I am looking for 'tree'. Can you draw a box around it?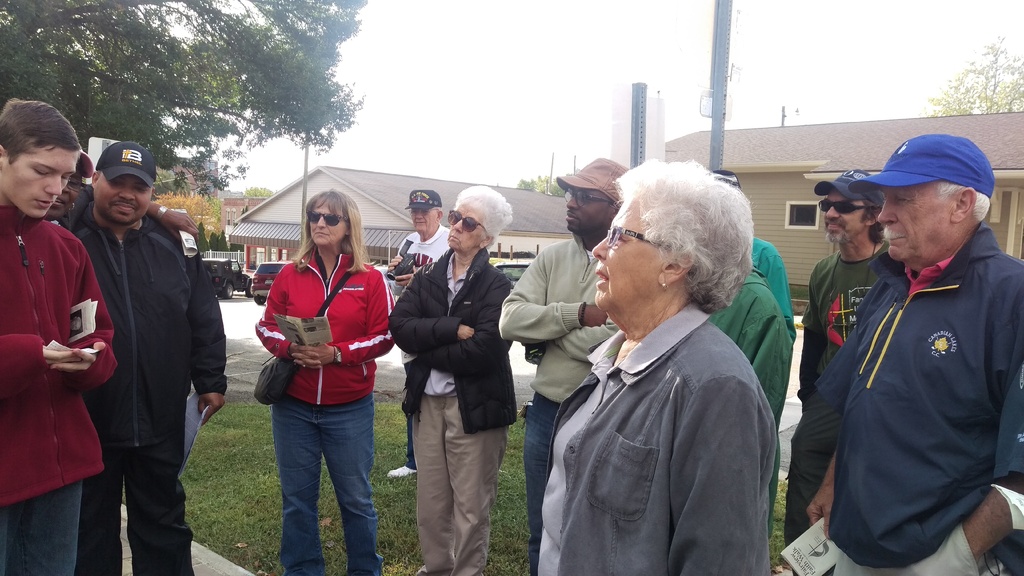
Sure, the bounding box is locate(919, 33, 1023, 120).
